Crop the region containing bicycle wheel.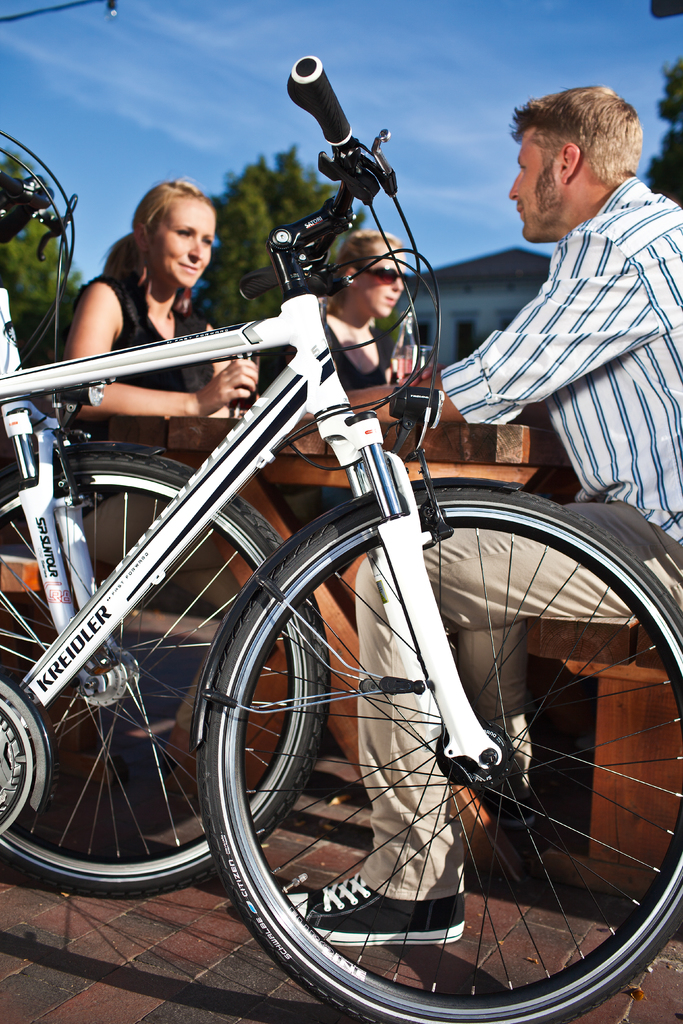
Crop region: {"left": 222, "top": 522, "right": 662, "bottom": 1007}.
